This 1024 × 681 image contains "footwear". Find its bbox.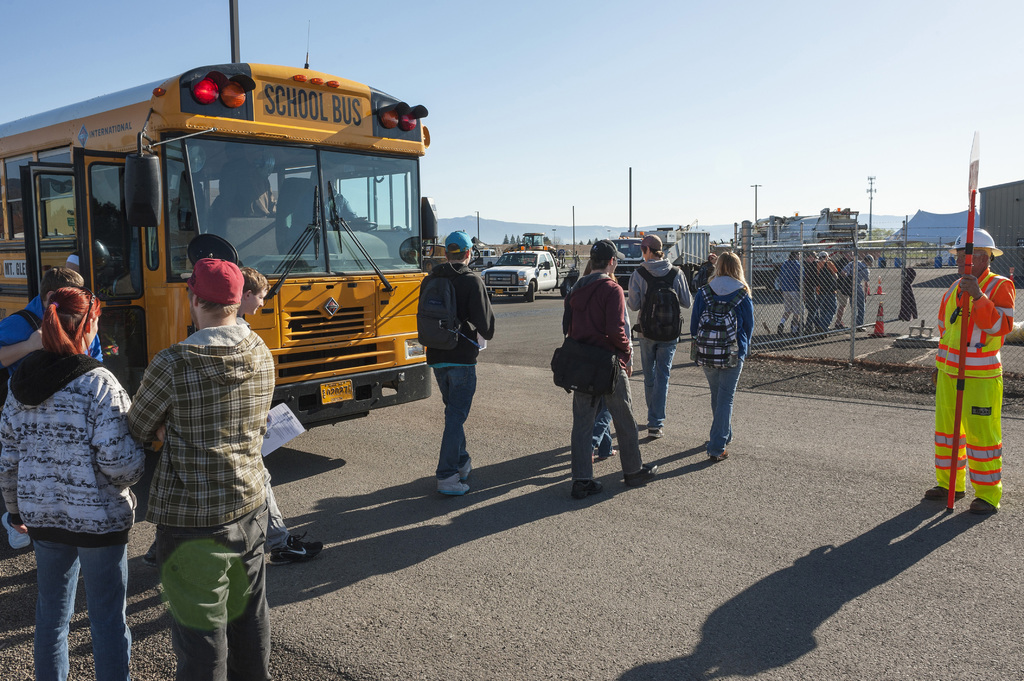
l=723, t=435, r=731, b=444.
